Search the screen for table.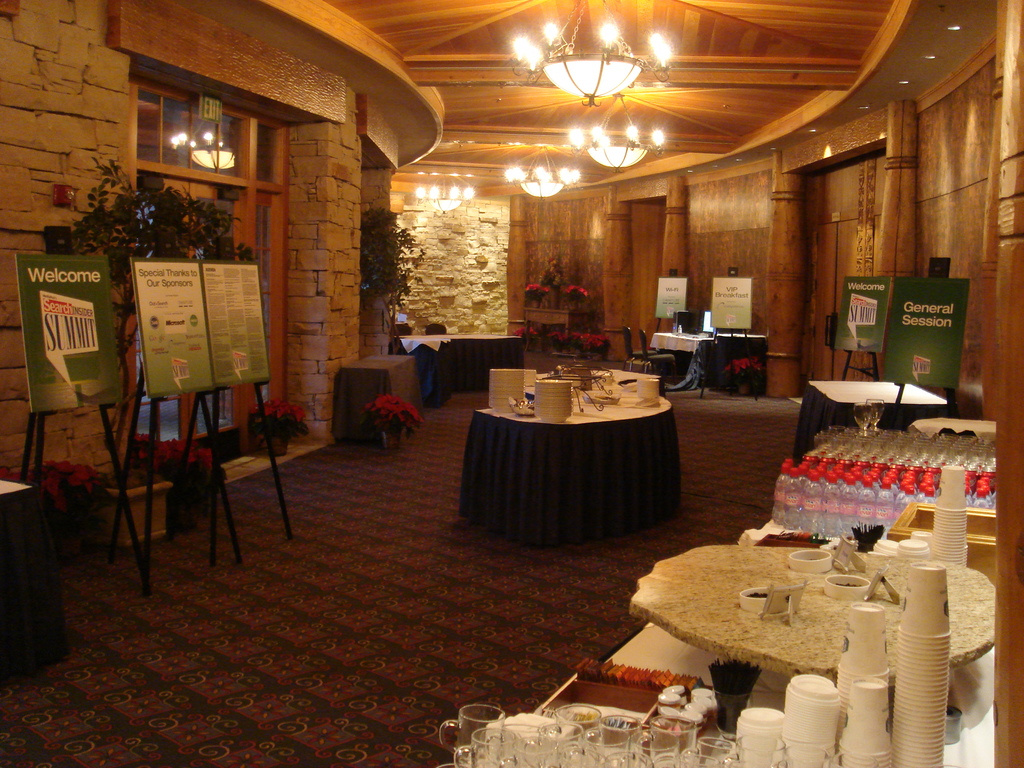
Found at region(625, 543, 1002, 735).
